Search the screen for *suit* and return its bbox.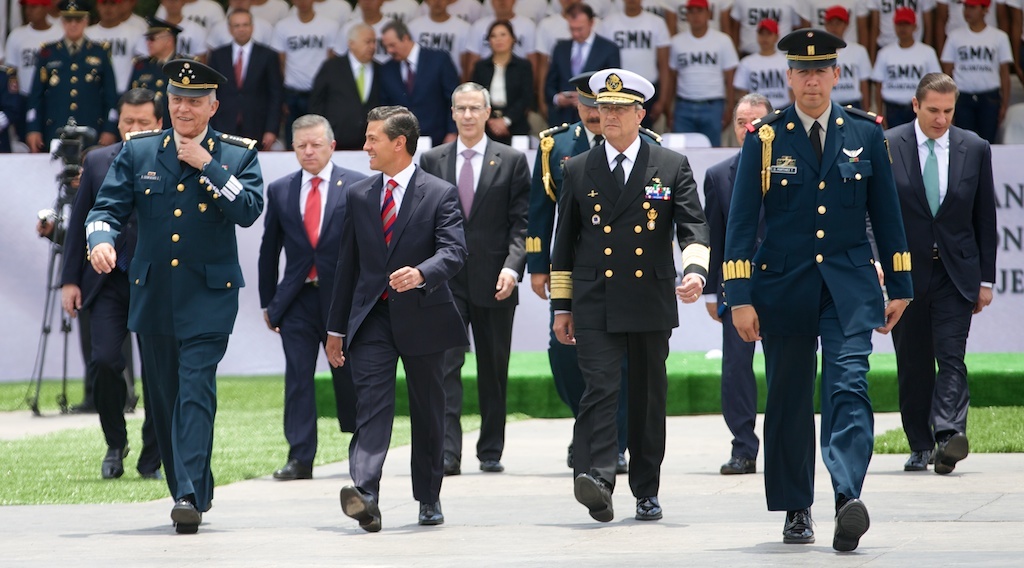
Found: x1=549, y1=138, x2=711, y2=499.
